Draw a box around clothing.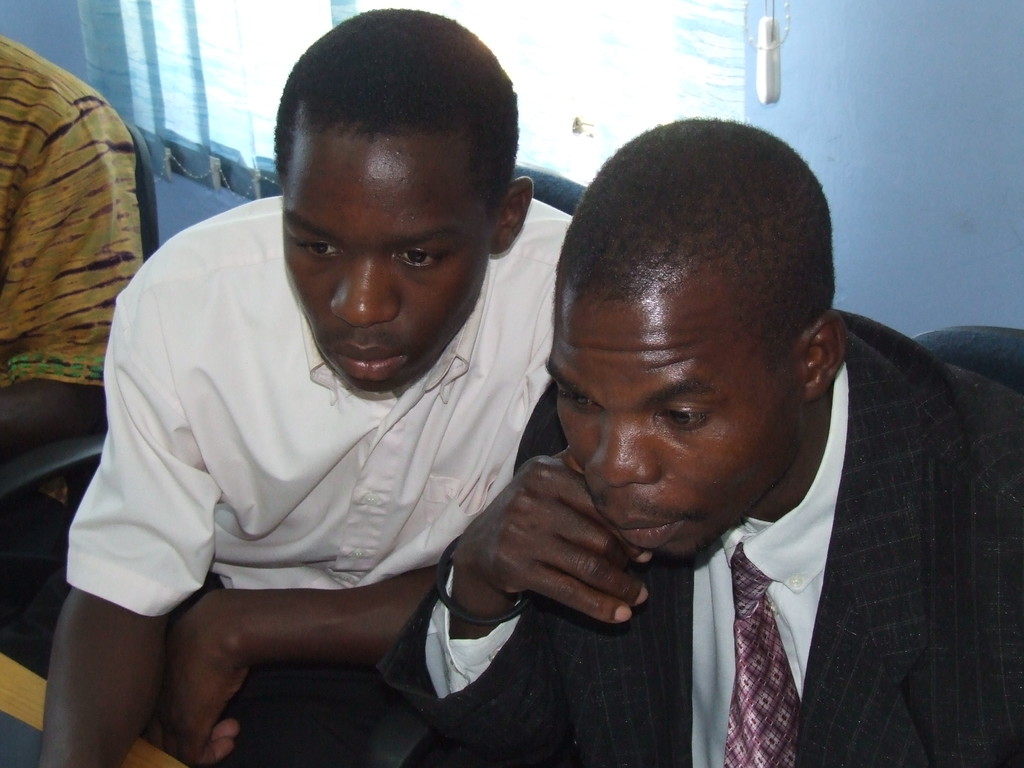
76, 97, 628, 760.
